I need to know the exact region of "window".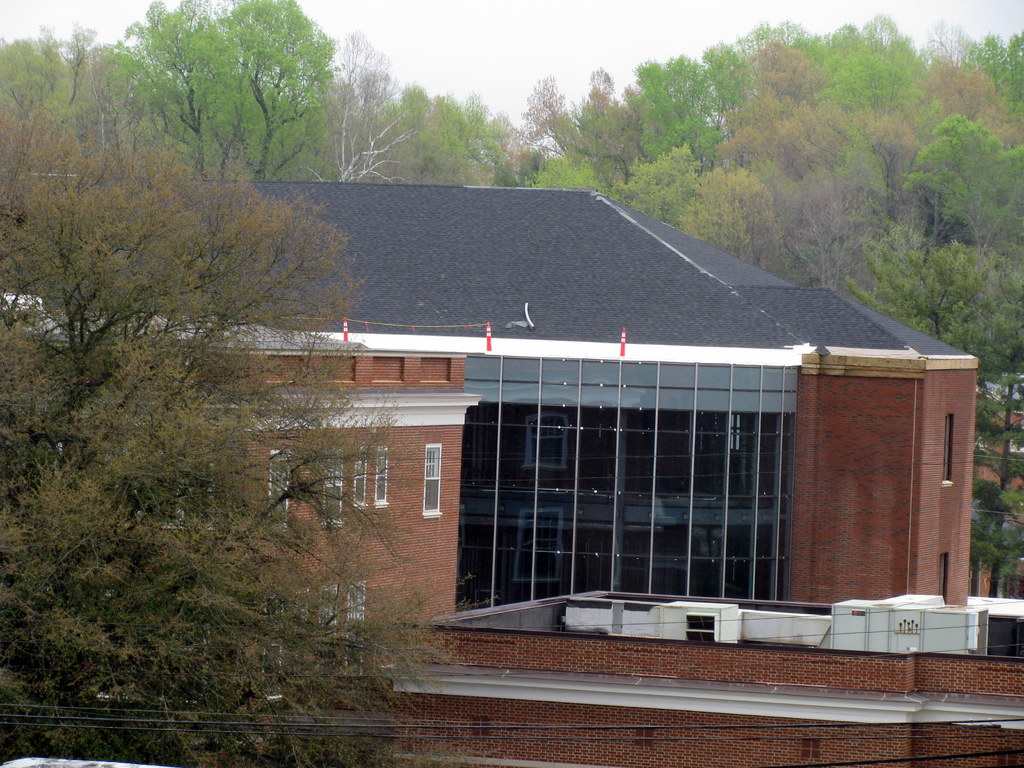
Region: bbox=[318, 450, 342, 529].
